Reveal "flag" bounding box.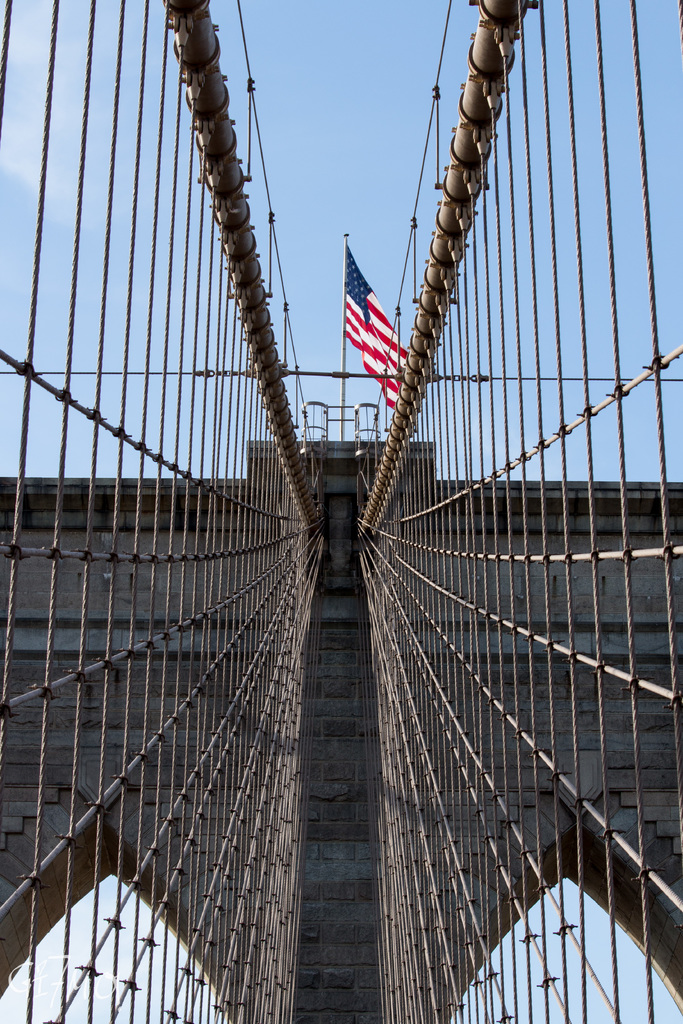
Revealed: [x1=340, y1=241, x2=414, y2=410].
